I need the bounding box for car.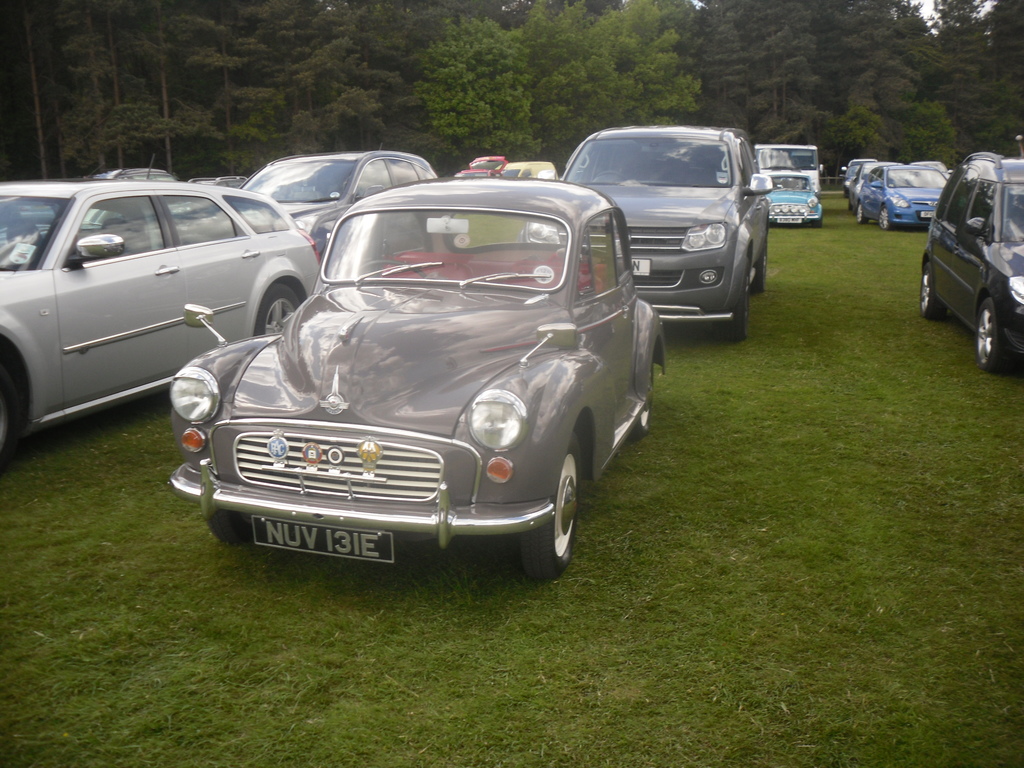
Here it is: box(456, 152, 506, 180).
